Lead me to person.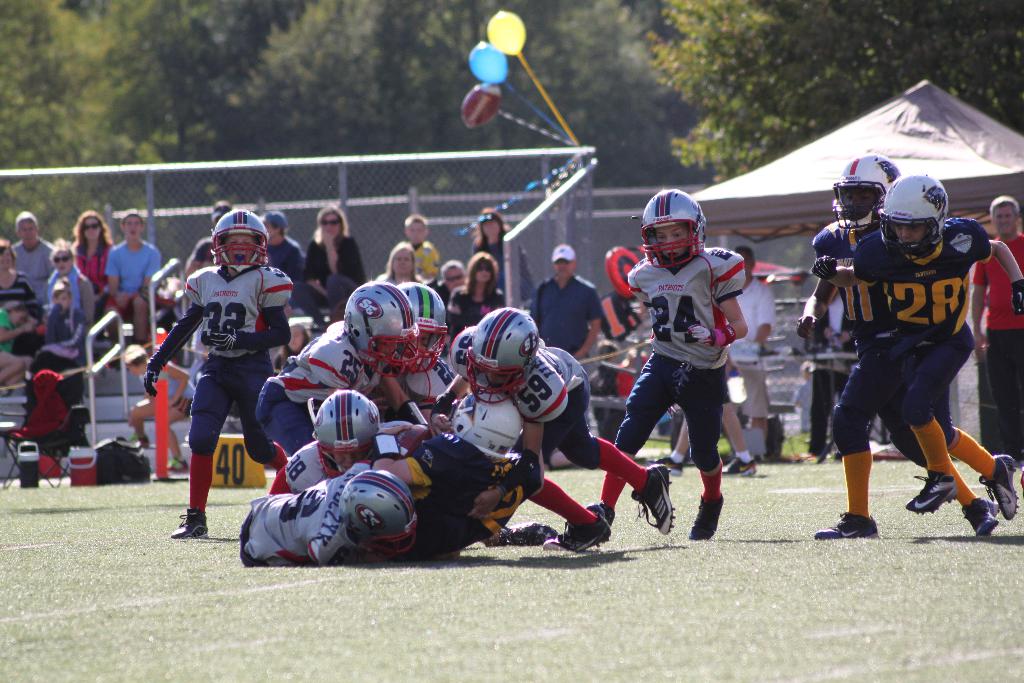
Lead to region(529, 243, 598, 366).
